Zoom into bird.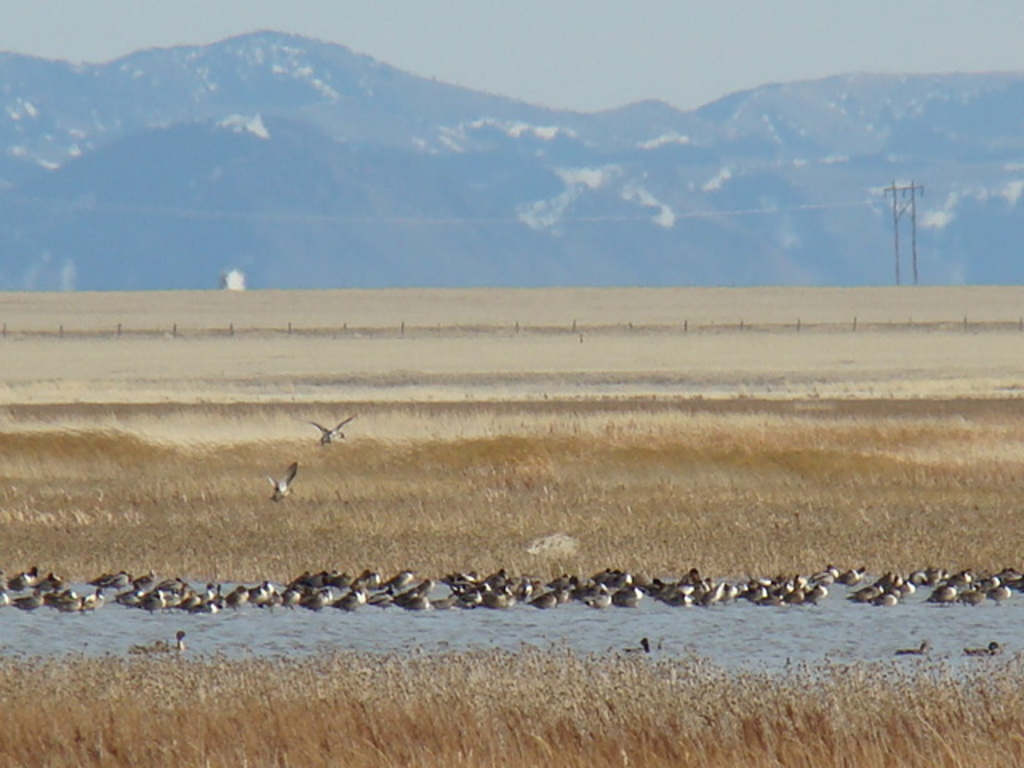
Zoom target: pyautogui.locateOnScreen(677, 576, 690, 587).
